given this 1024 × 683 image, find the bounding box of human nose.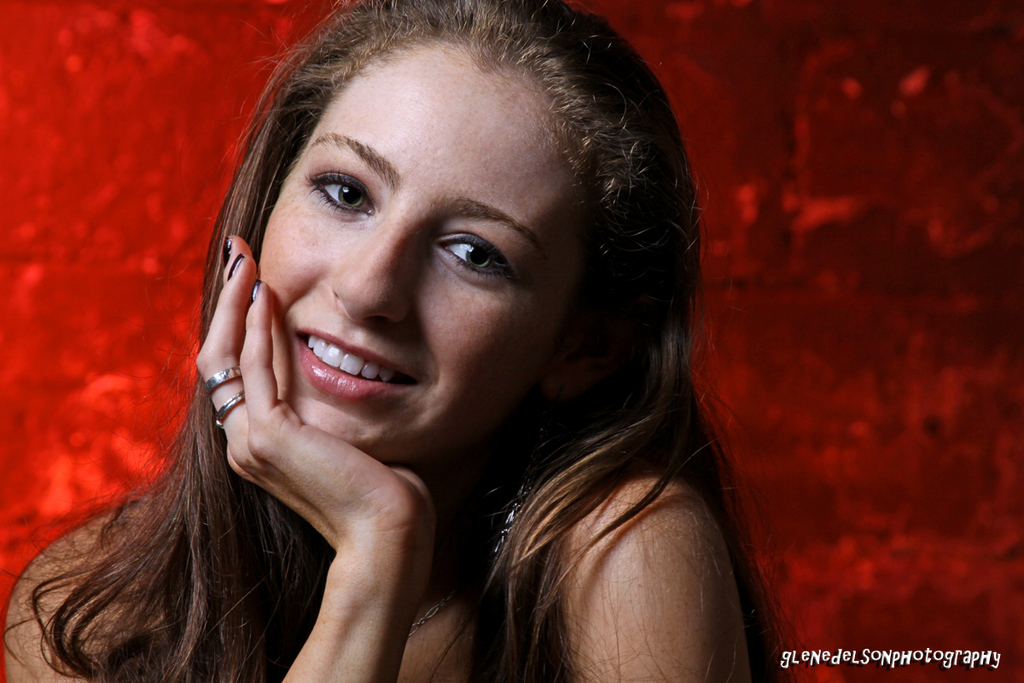
bbox=(326, 210, 411, 332).
